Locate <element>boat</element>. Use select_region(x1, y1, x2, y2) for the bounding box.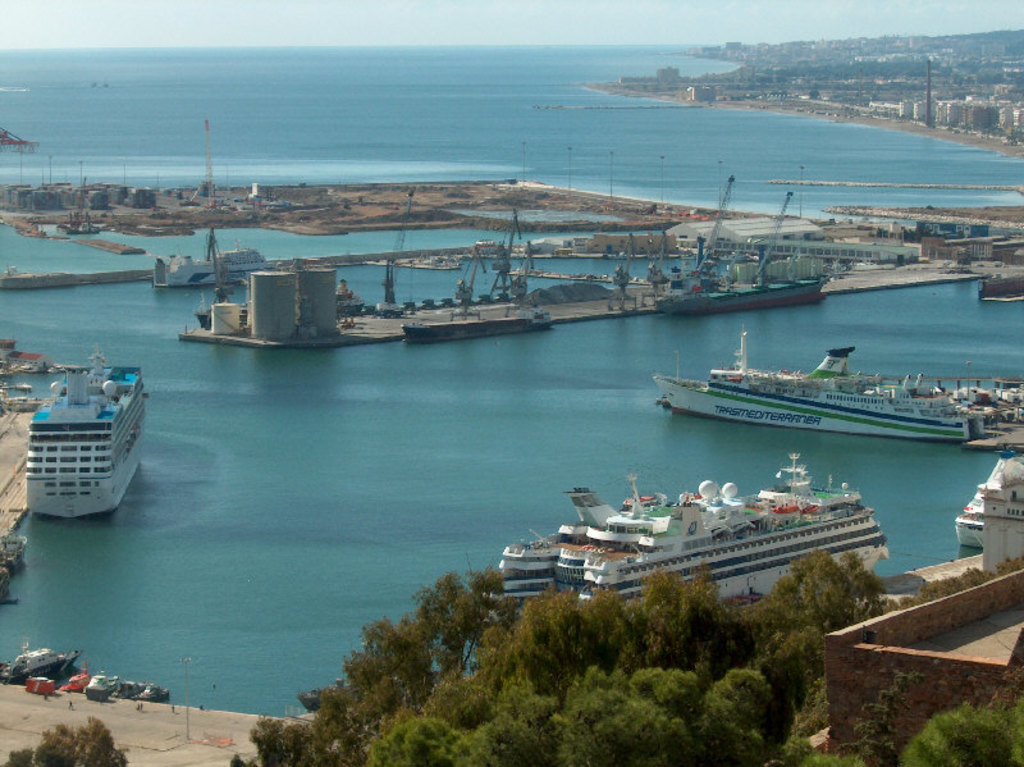
select_region(658, 173, 836, 319).
